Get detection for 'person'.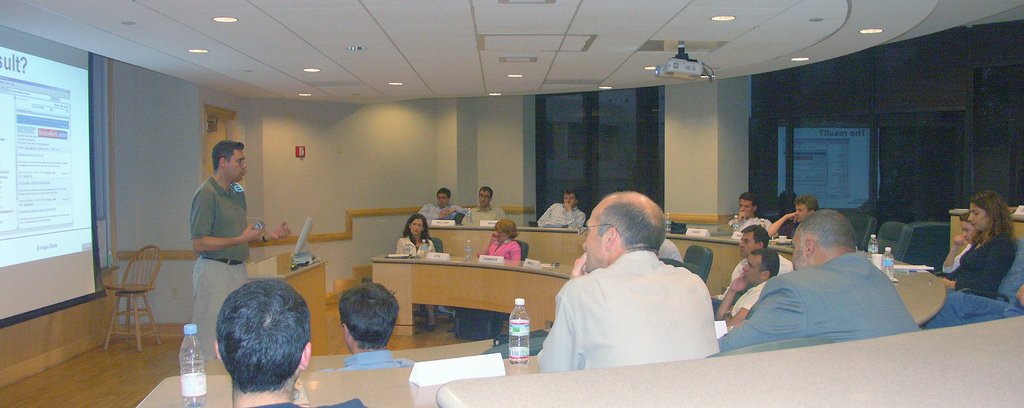
Detection: (left=314, top=280, right=416, bottom=368).
